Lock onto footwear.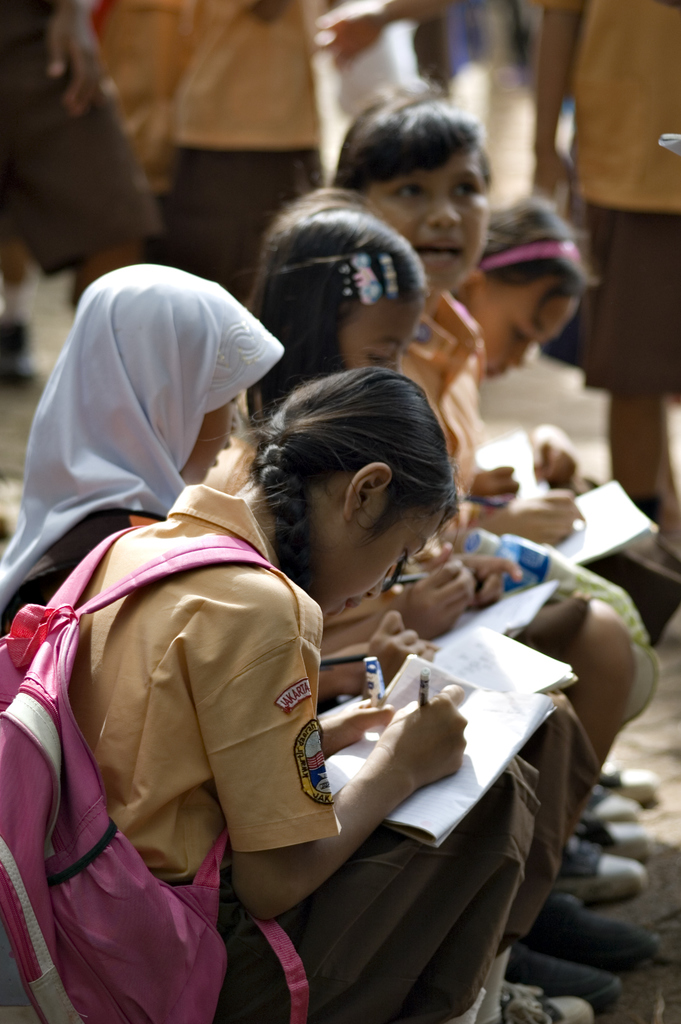
Locked: 495 990 595 1023.
